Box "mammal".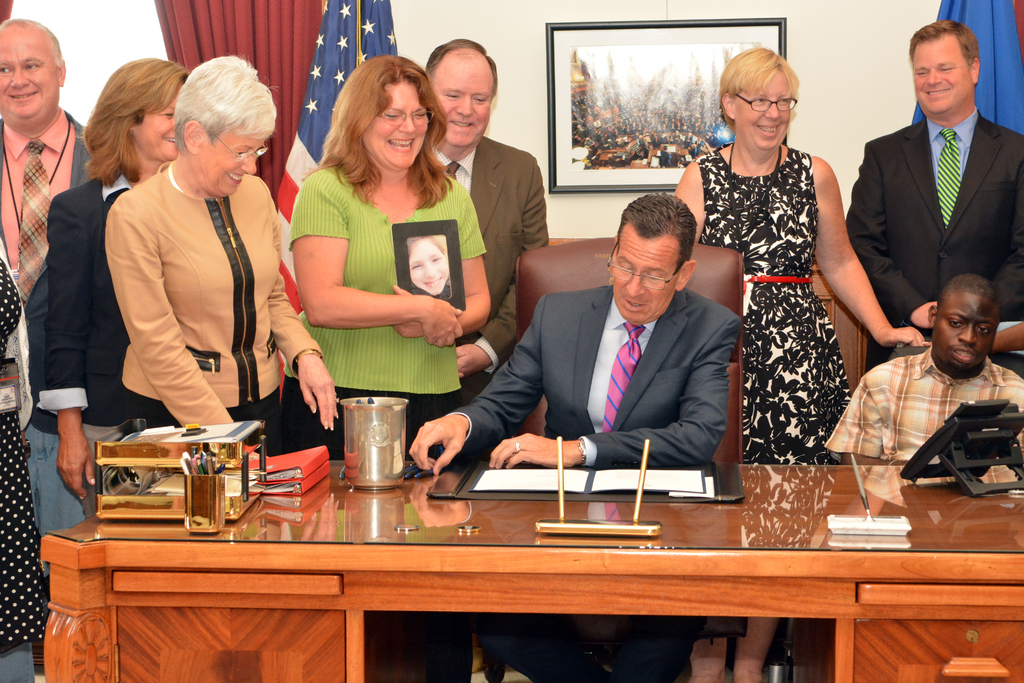
{"x1": 840, "y1": 22, "x2": 1023, "y2": 332}.
